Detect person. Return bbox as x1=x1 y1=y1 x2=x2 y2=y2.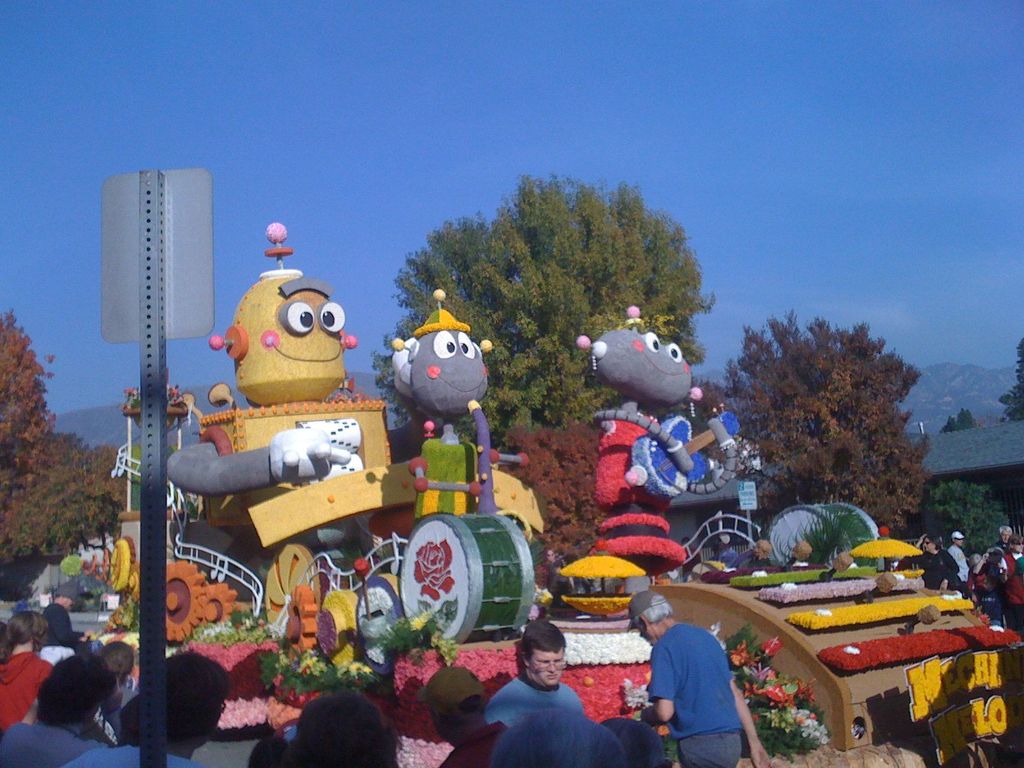
x1=483 y1=610 x2=591 y2=767.
